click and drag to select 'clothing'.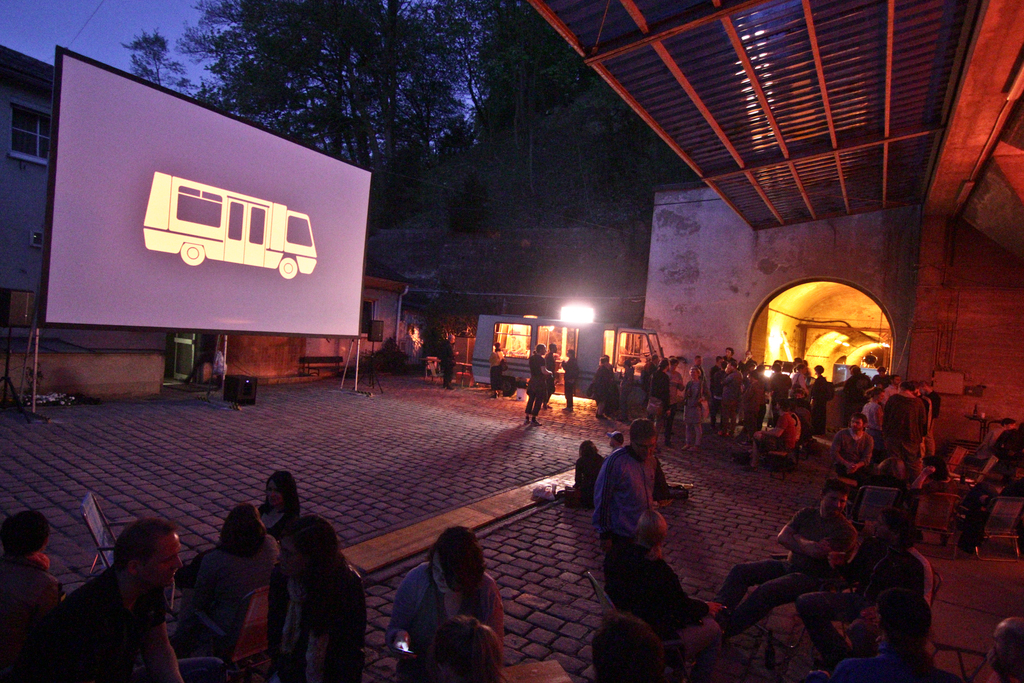
Selection: detection(284, 558, 368, 682).
